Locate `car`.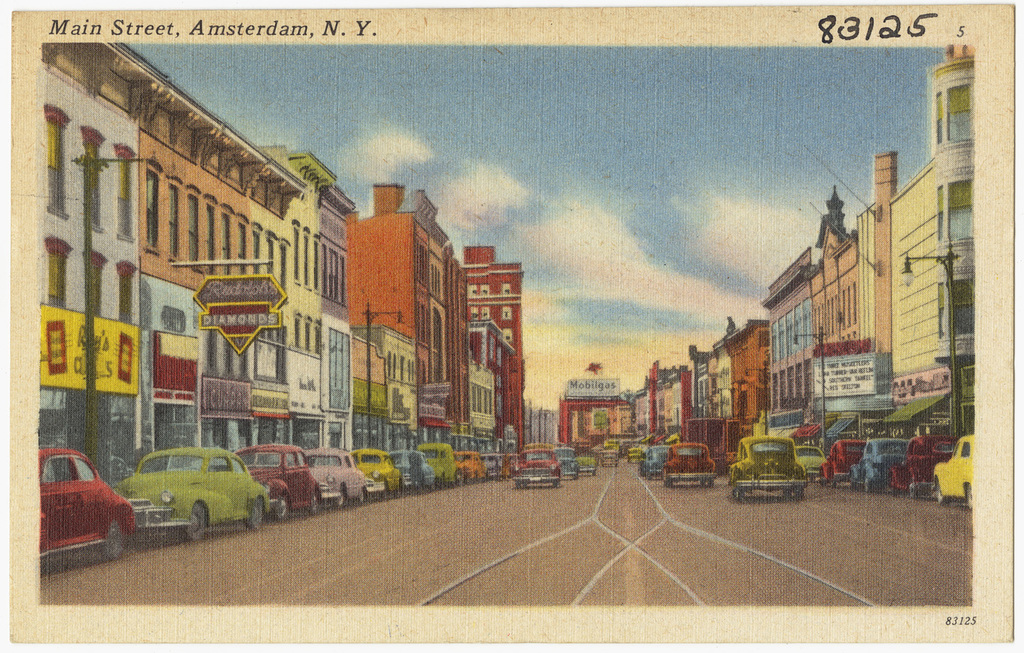
Bounding box: detection(795, 447, 827, 476).
